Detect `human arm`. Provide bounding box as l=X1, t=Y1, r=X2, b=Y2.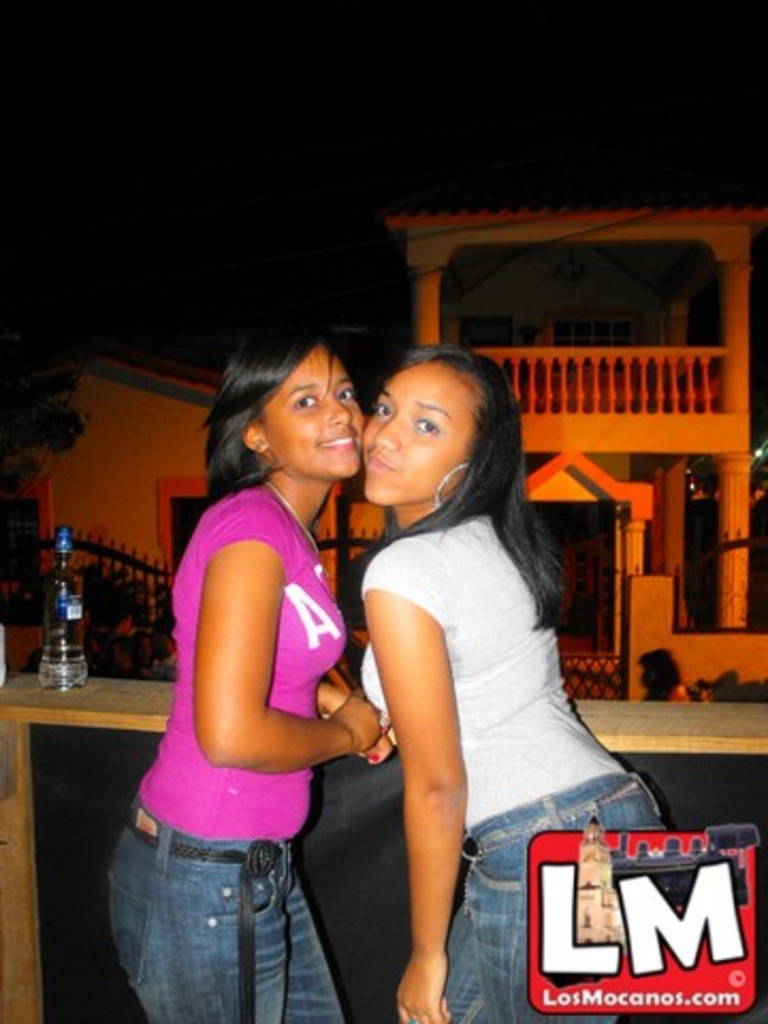
l=382, t=542, r=491, b=998.
